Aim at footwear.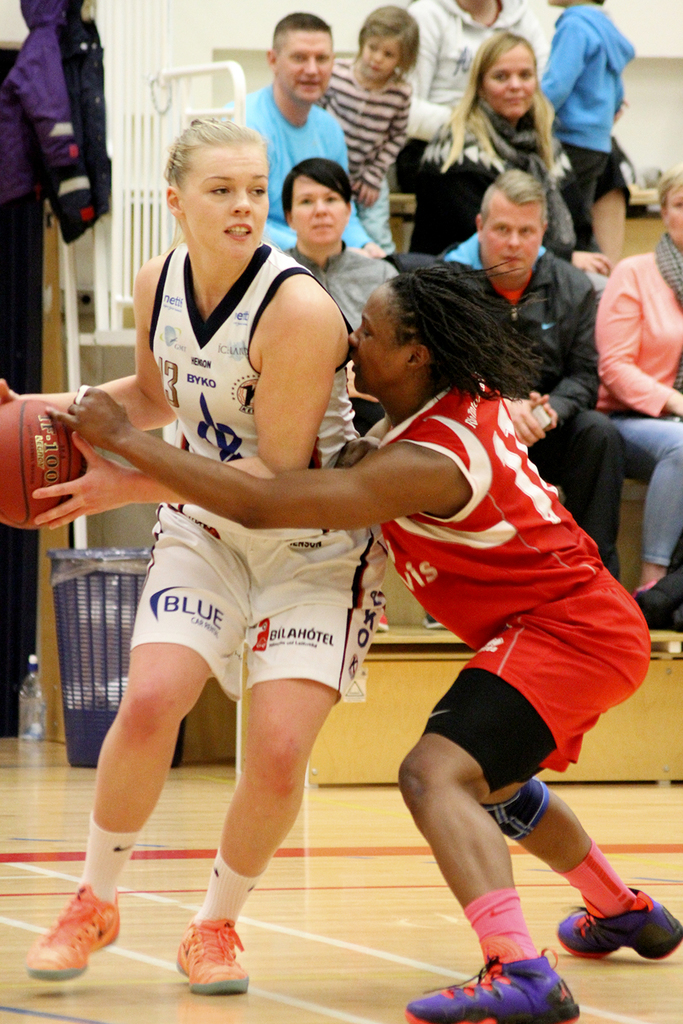
Aimed at detection(23, 879, 119, 978).
